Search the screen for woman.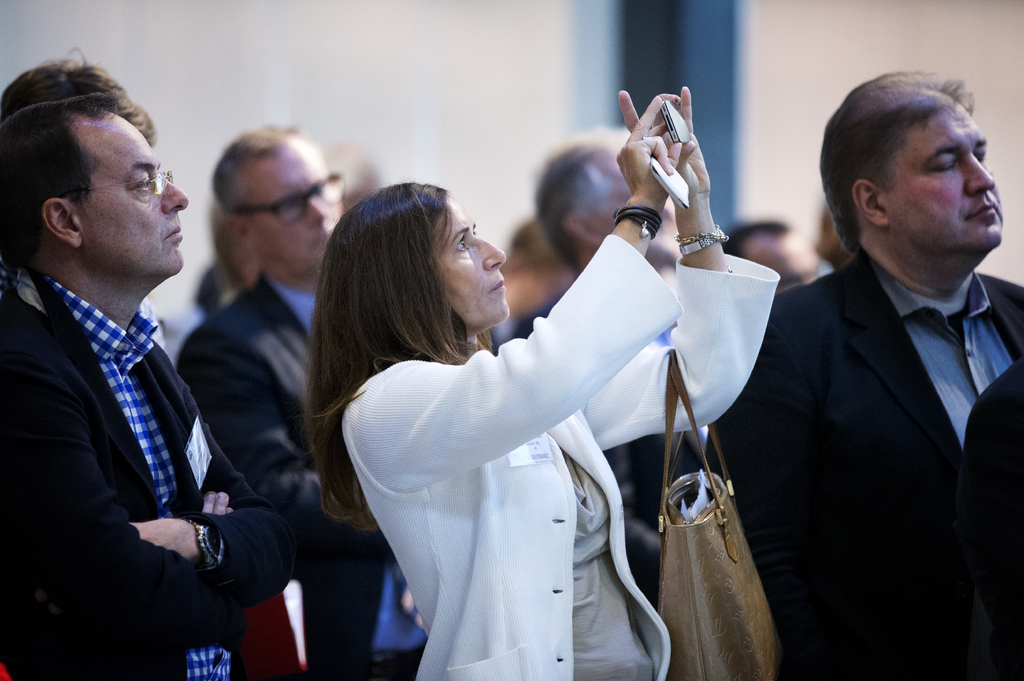
Found at crop(288, 138, 751, 672).
